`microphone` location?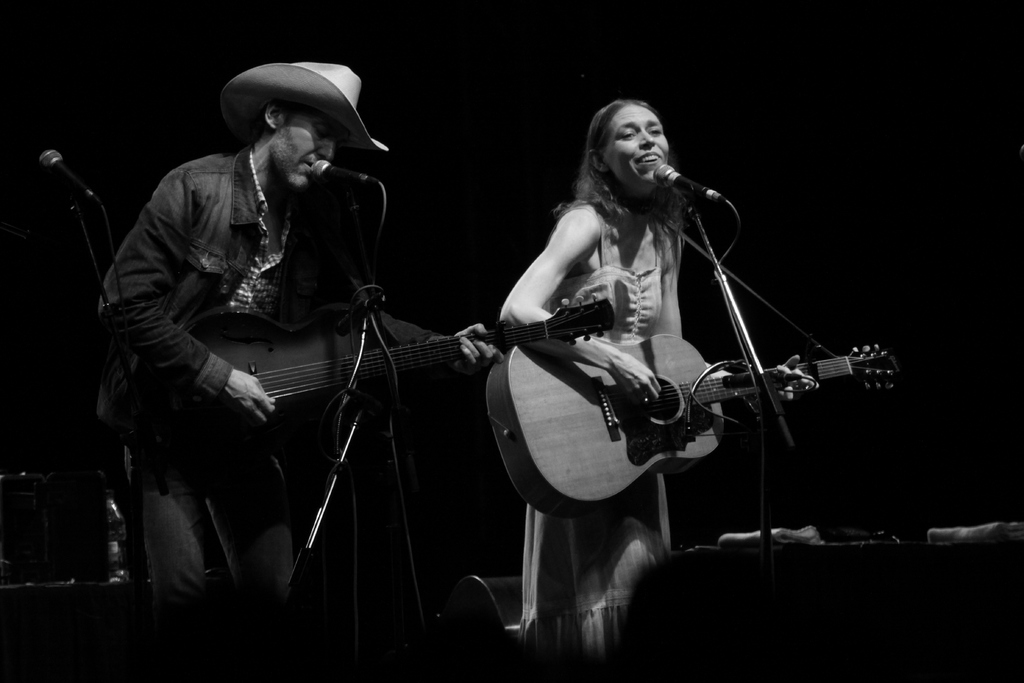
region(305, 153, 380, 202)
